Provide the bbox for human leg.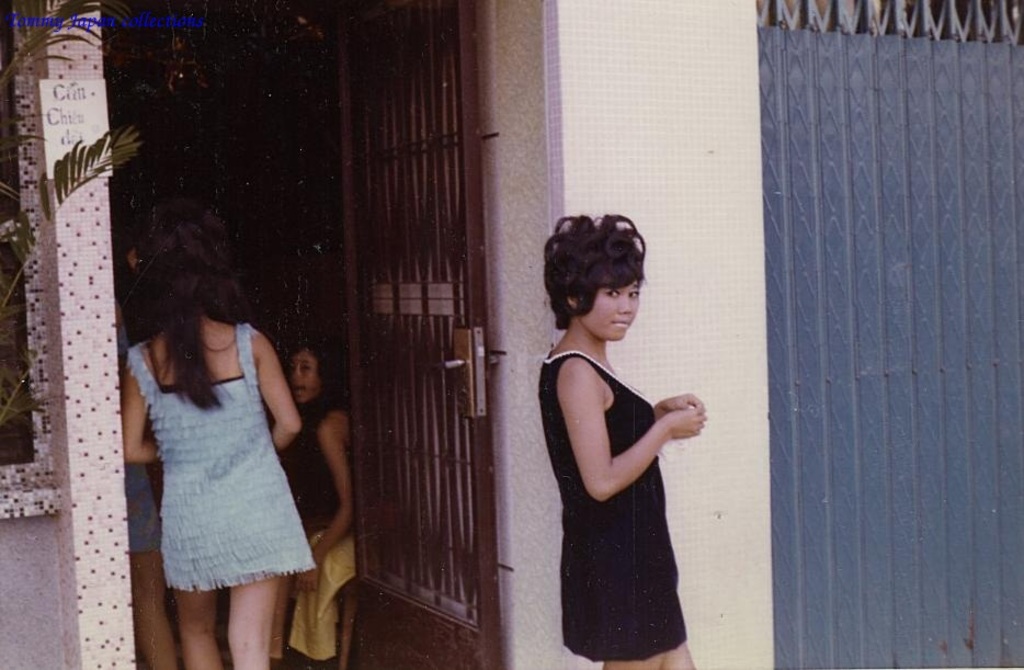
(x1=219, y1=472, x2=292, y2=669).
